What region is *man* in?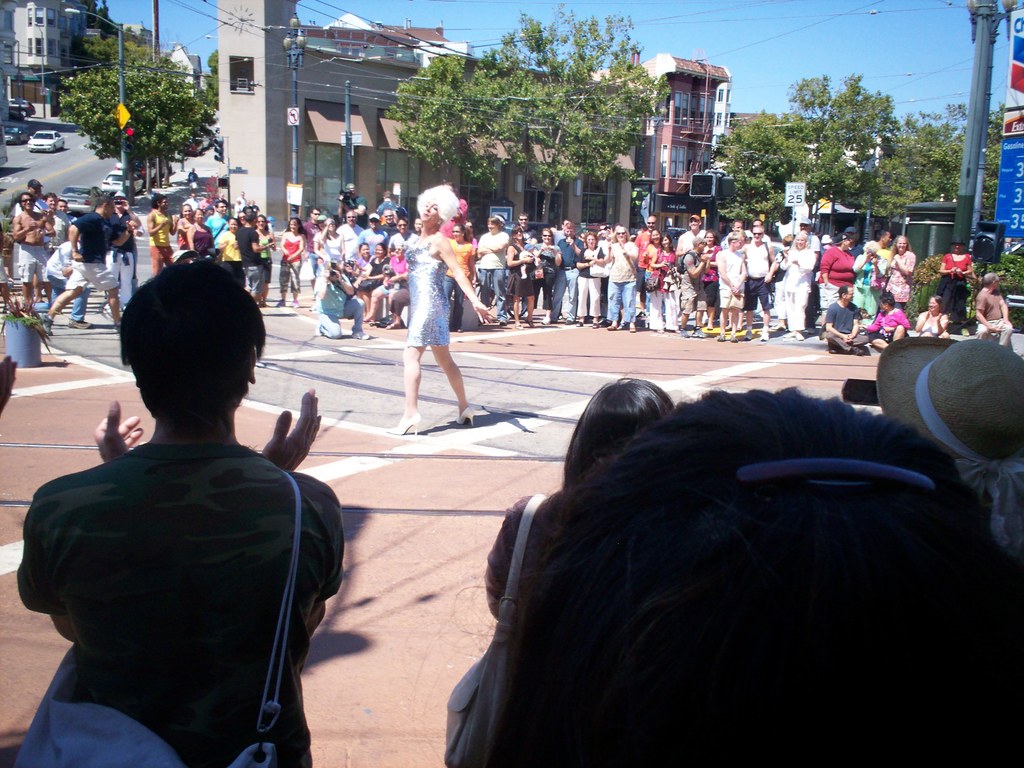
locate(389, 212, 417, 250).
